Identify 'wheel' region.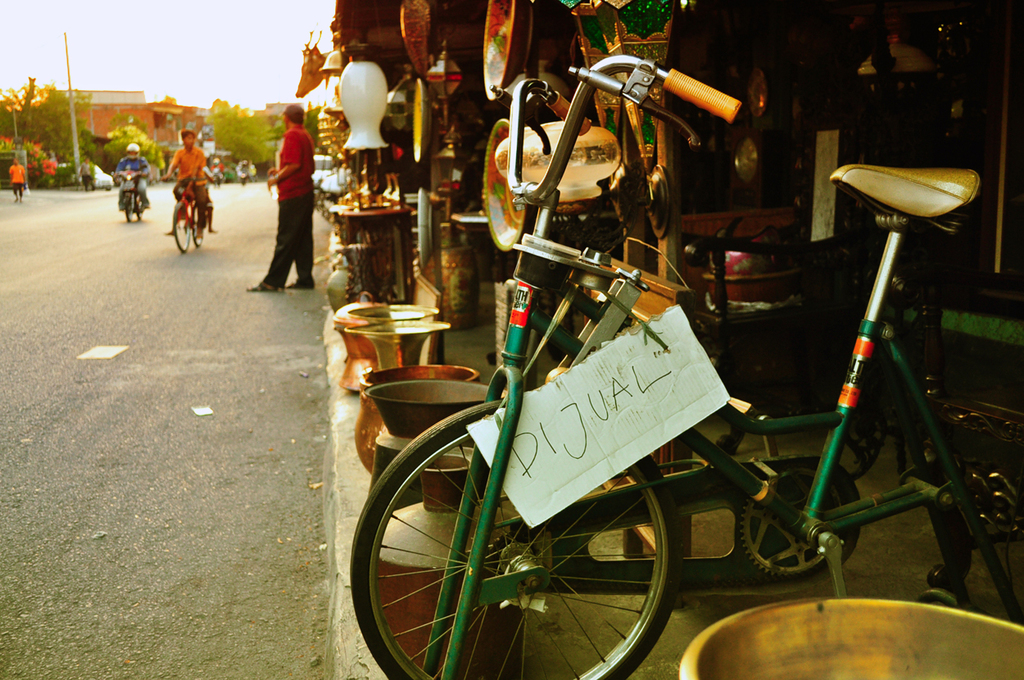
Region: (left=172, top=202, right=189, bottom=254).
